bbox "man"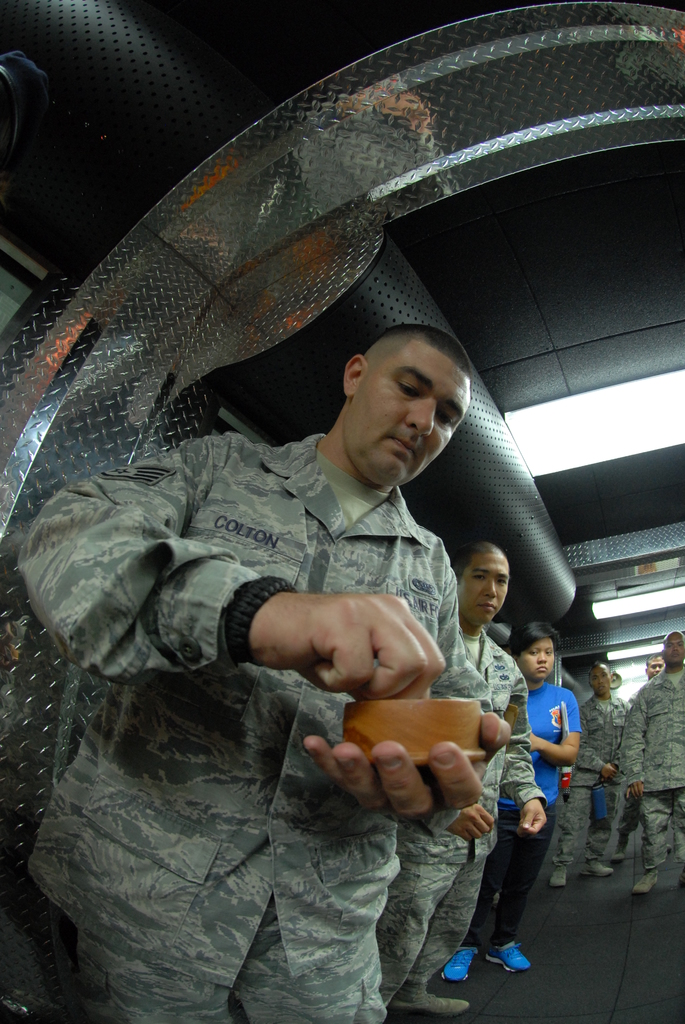
detection(359, 545, 546, 1023)
